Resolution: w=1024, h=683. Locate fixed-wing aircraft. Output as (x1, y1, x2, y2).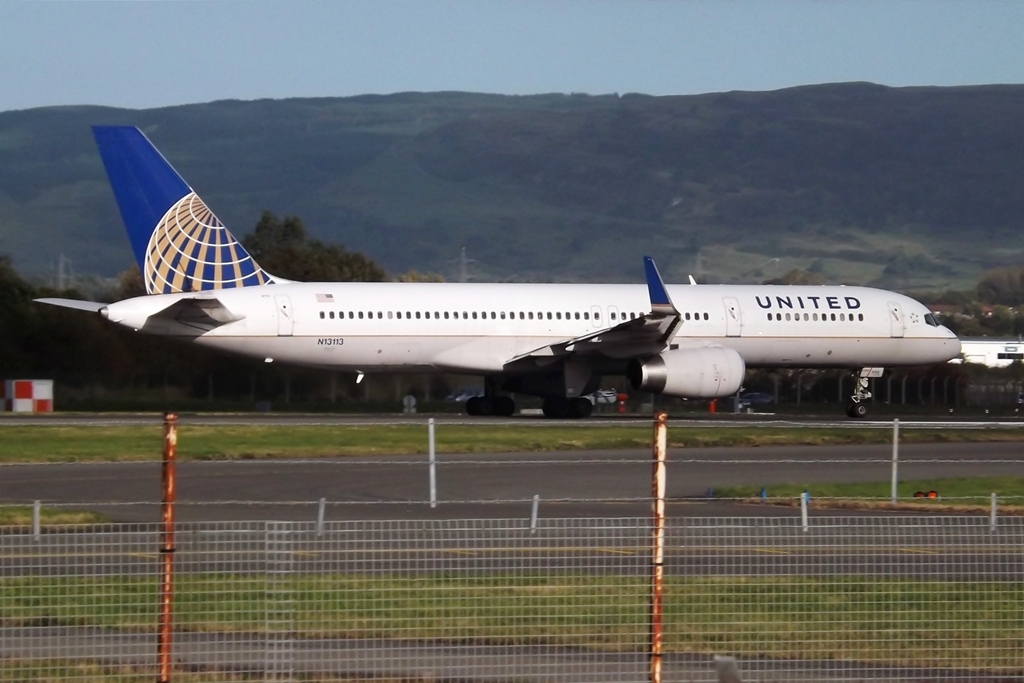
(35, 122, 967, 421).
